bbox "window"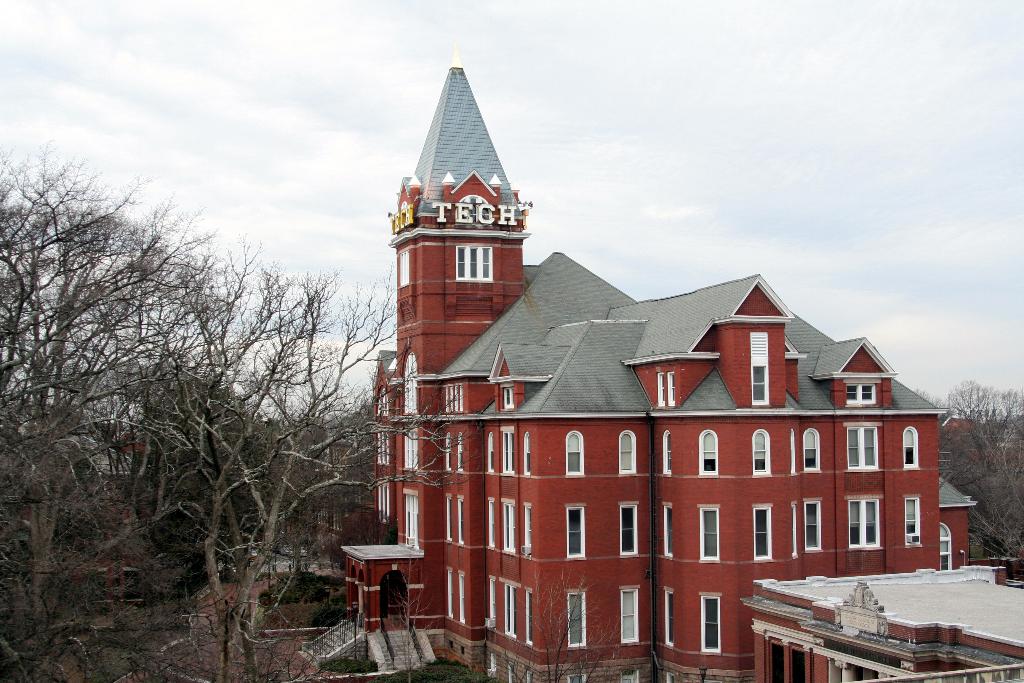
{"x1": 524, "y1": 436, "x2": 530, "y2": 477}
